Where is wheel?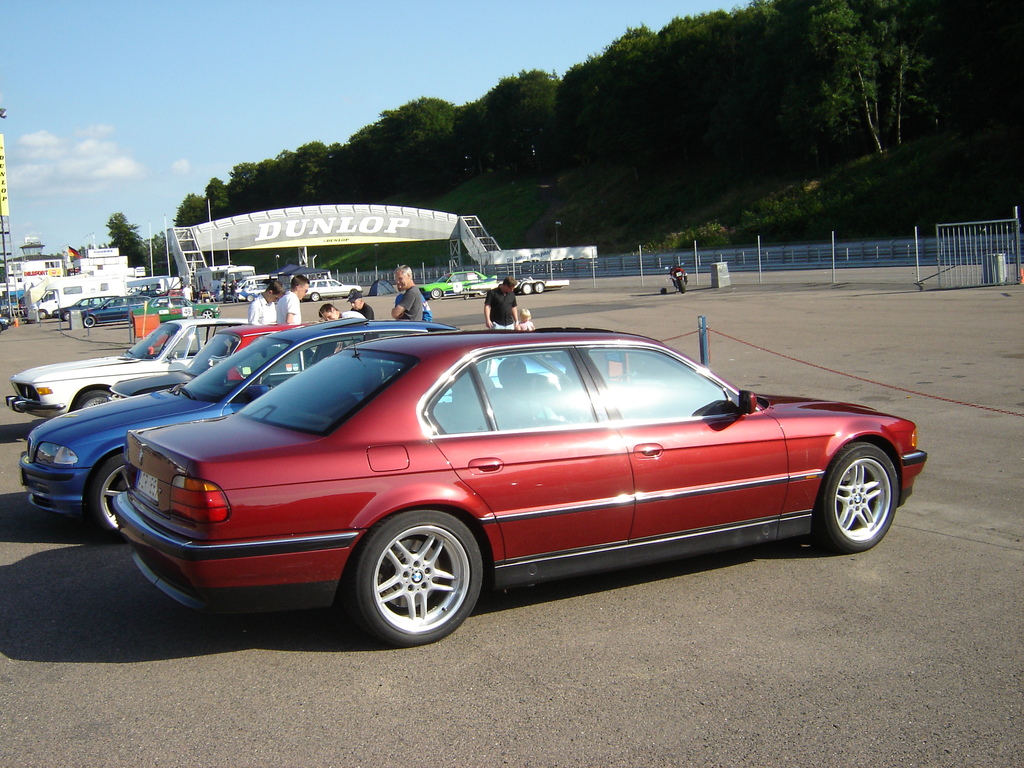
select_region(70, 393, 108, 406).
